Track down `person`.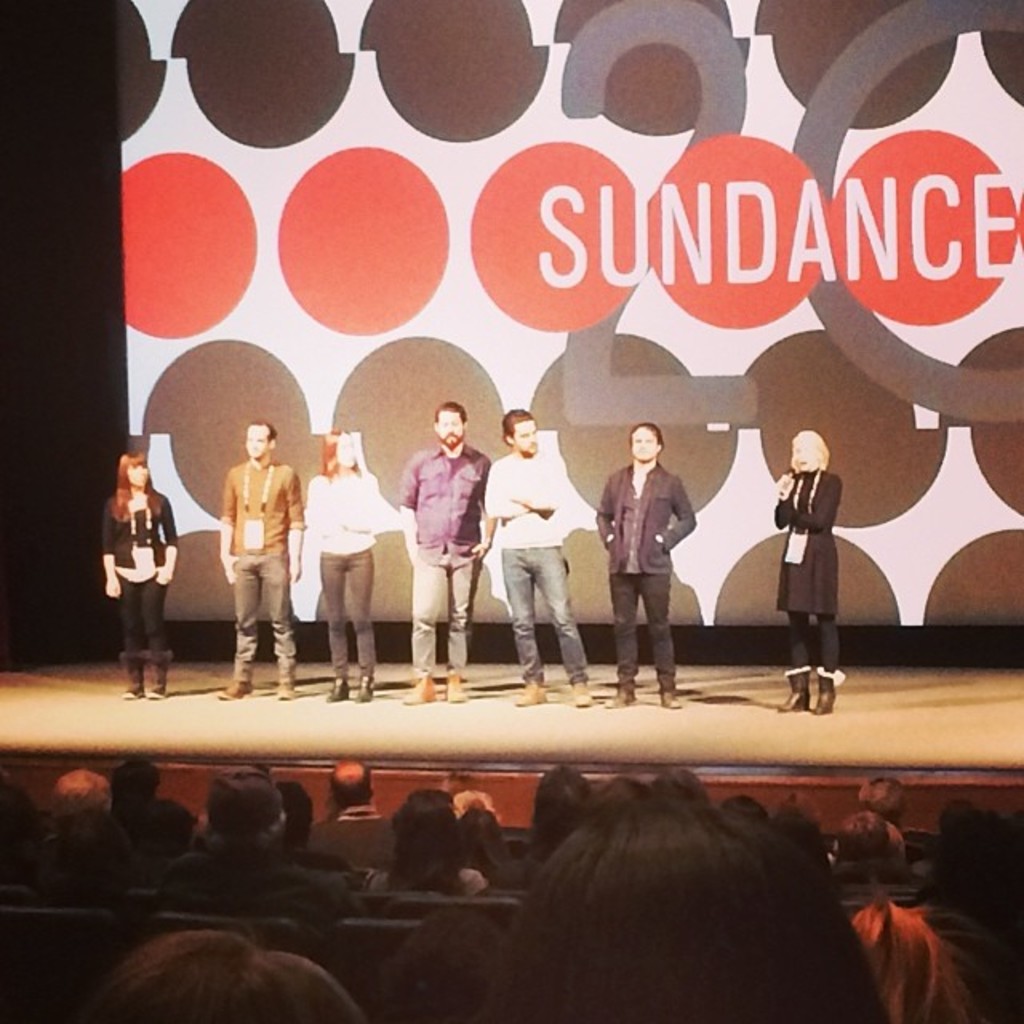
Tracked to (left=478, top=408, right=570, bottom=707).
